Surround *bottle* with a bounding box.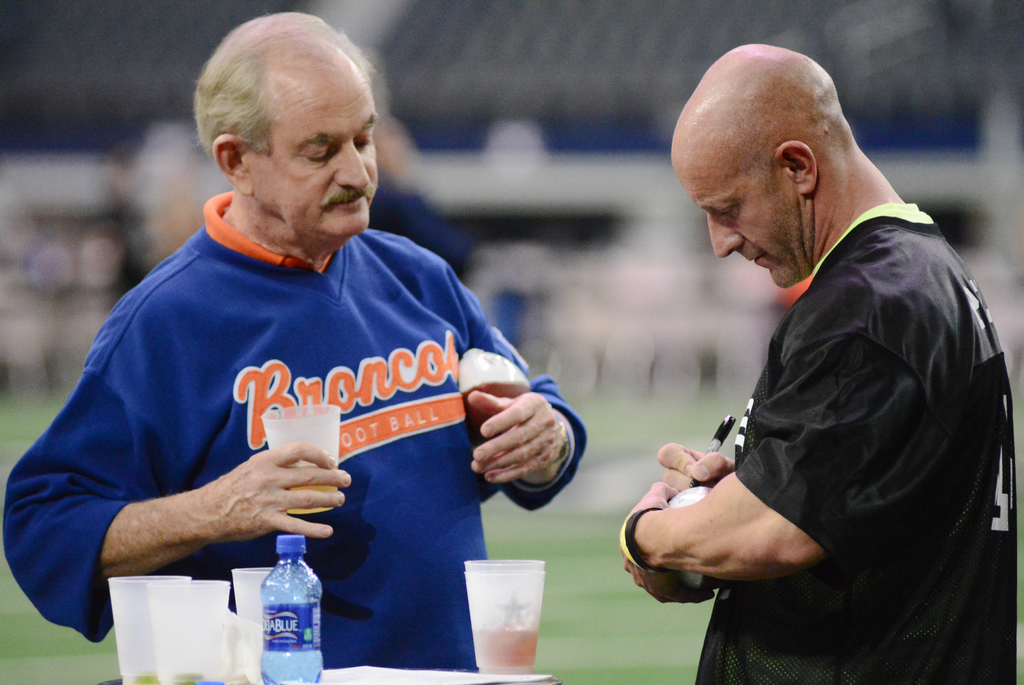
<bbox>261, 536, 321, 684</bbox>.
